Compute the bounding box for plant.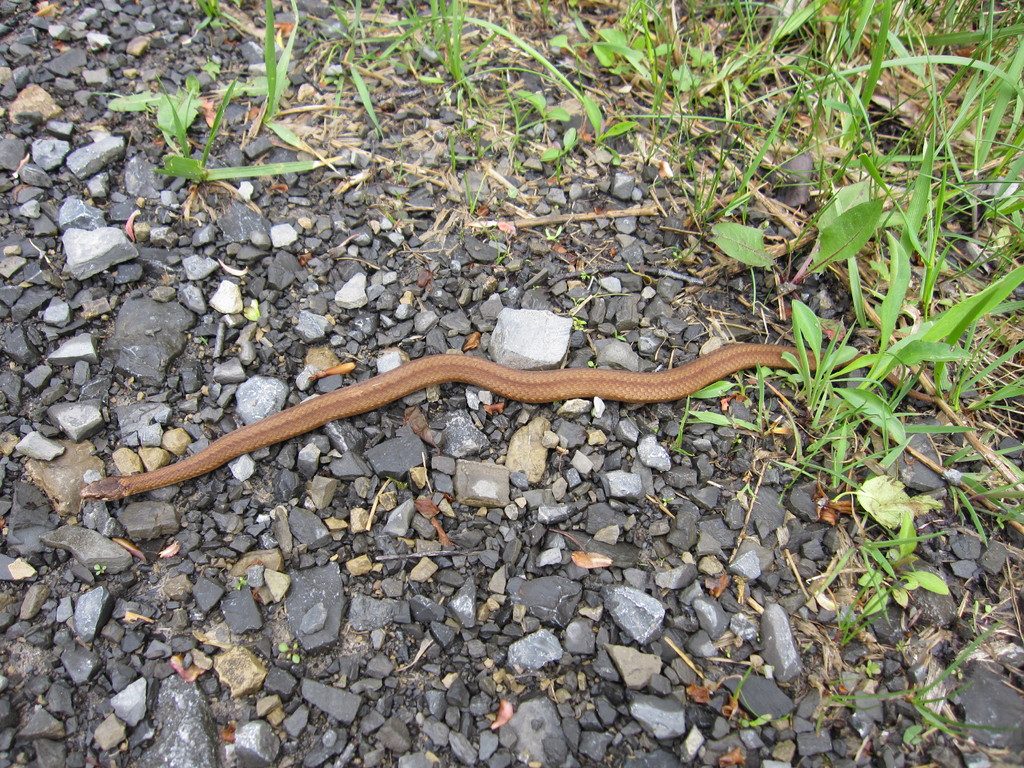
397:154:410:185.
